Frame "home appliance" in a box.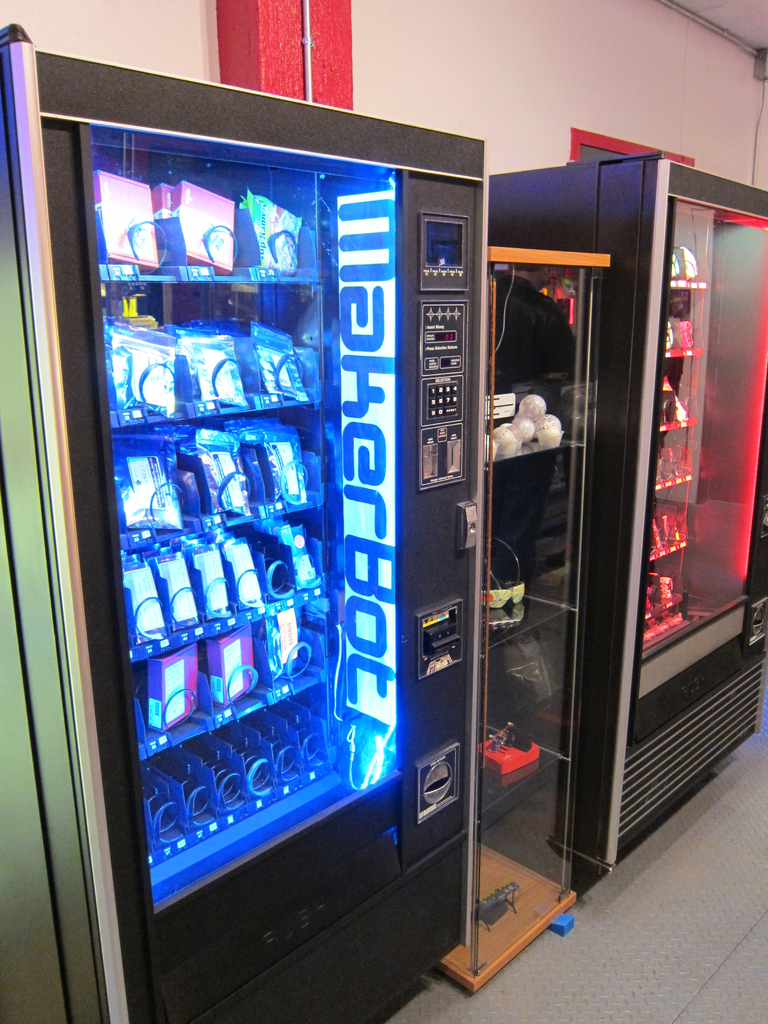
<bbox>0, 41, 688, 1023</bbox>.
